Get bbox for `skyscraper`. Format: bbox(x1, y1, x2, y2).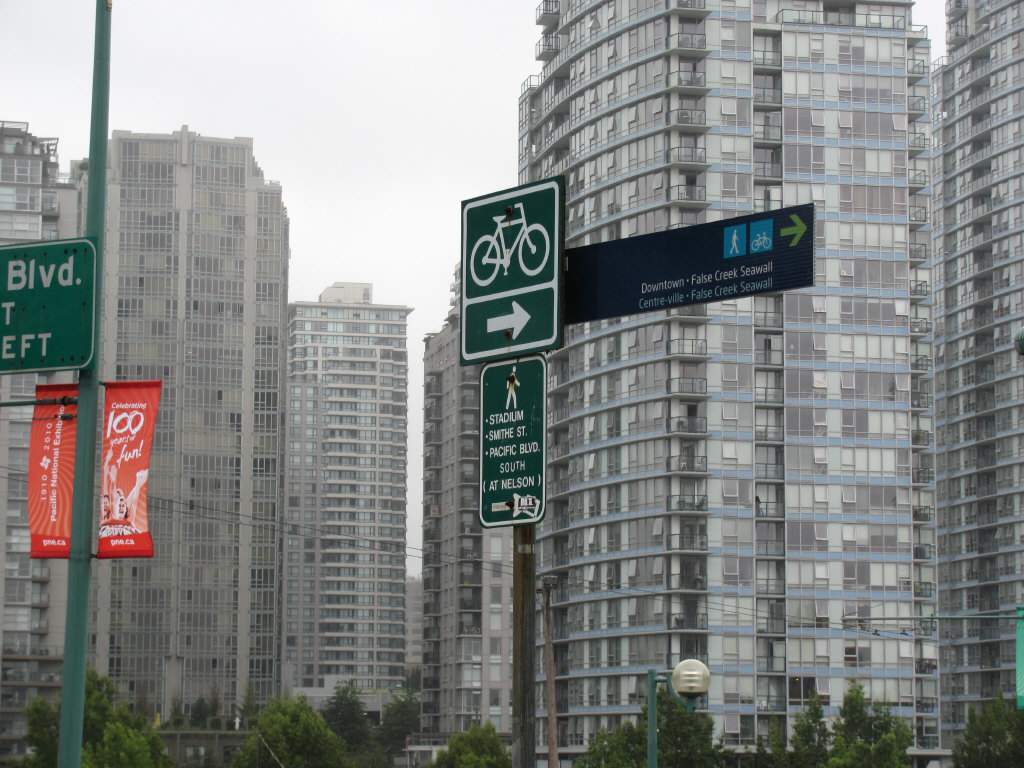
bbox(283, 282, 417, 734).
